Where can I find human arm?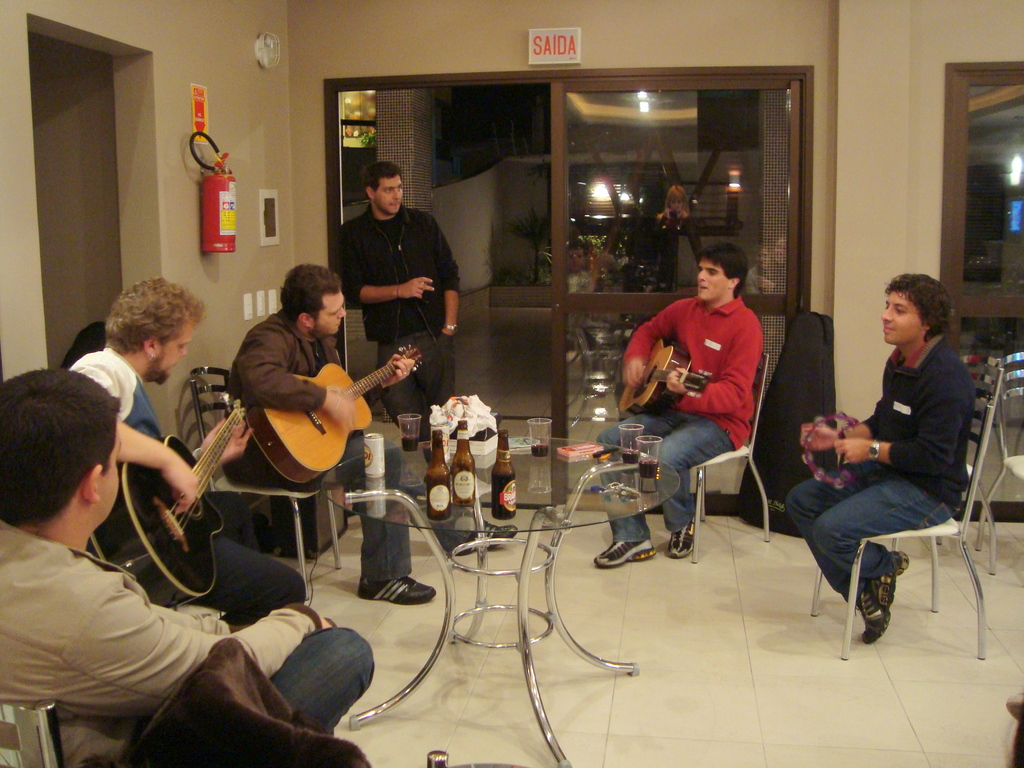
You can find it at region(840, 396, 877, 442).
